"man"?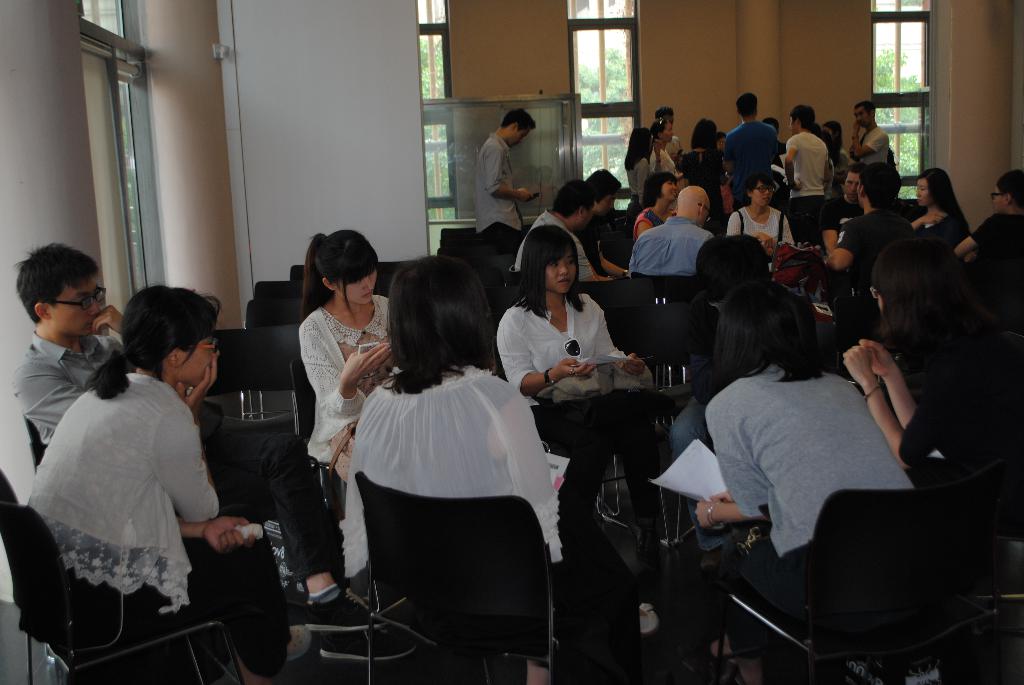
[left=850, top=102, right=891, bottom=171]
